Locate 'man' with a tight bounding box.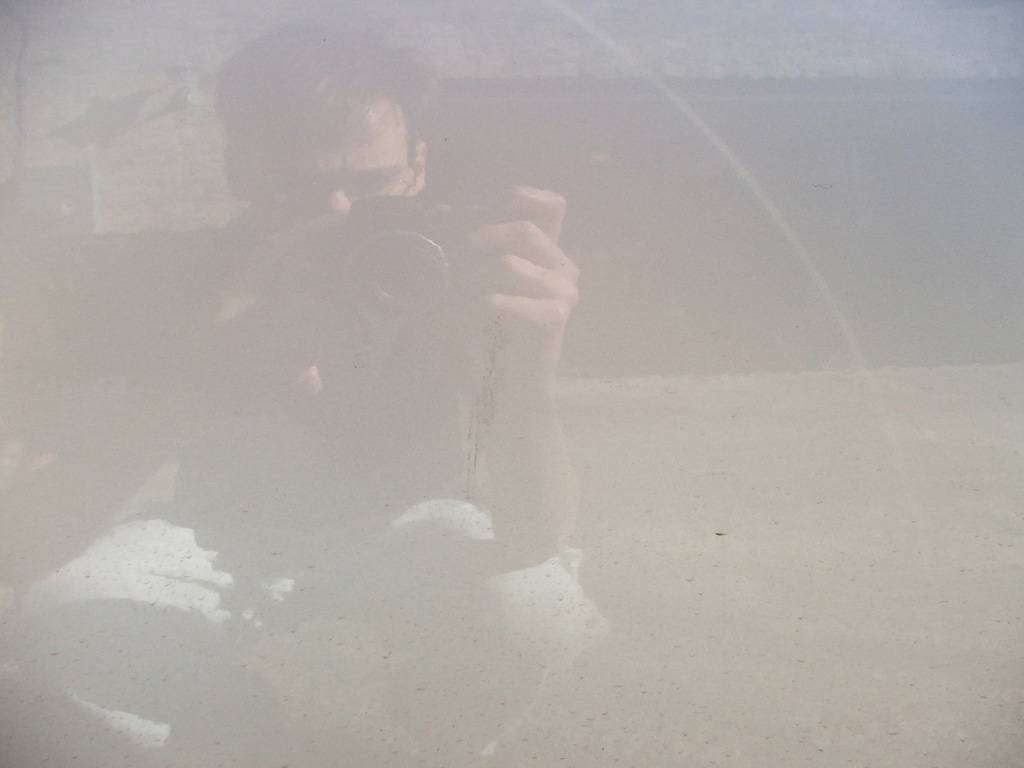
select_region(0, 15, 604, 767).
